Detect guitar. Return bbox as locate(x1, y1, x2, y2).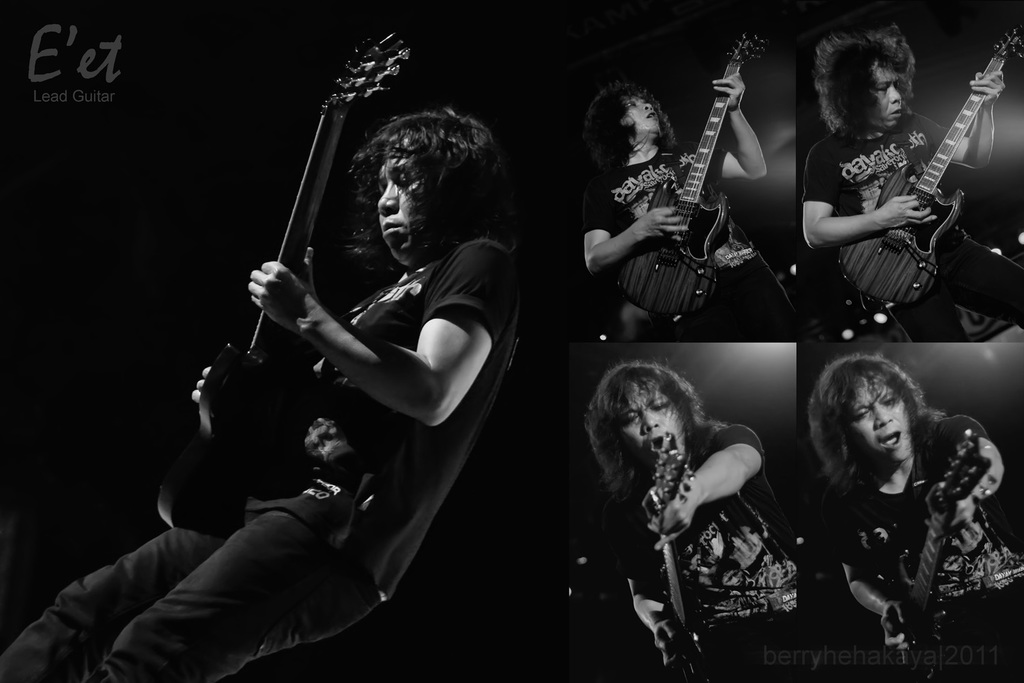
locate(835, 414, 1000, 682).
